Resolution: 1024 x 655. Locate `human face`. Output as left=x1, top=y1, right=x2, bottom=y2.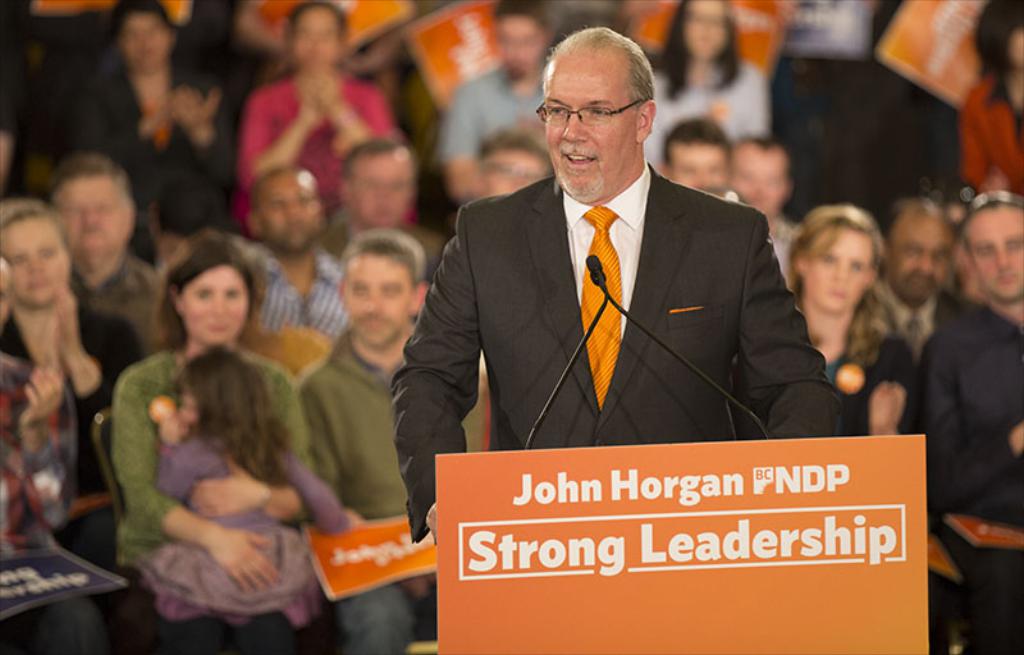
left=52, top=177, right=127, bottom=248.
